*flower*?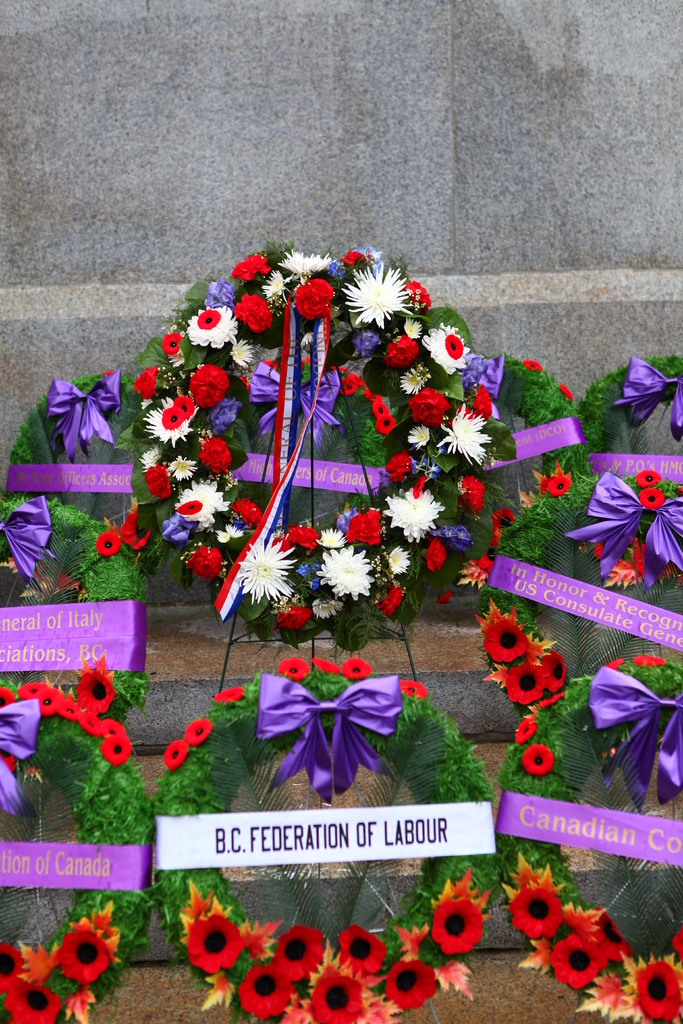
pyautogui.locateOnScreen(673, 929, 682, 963)
